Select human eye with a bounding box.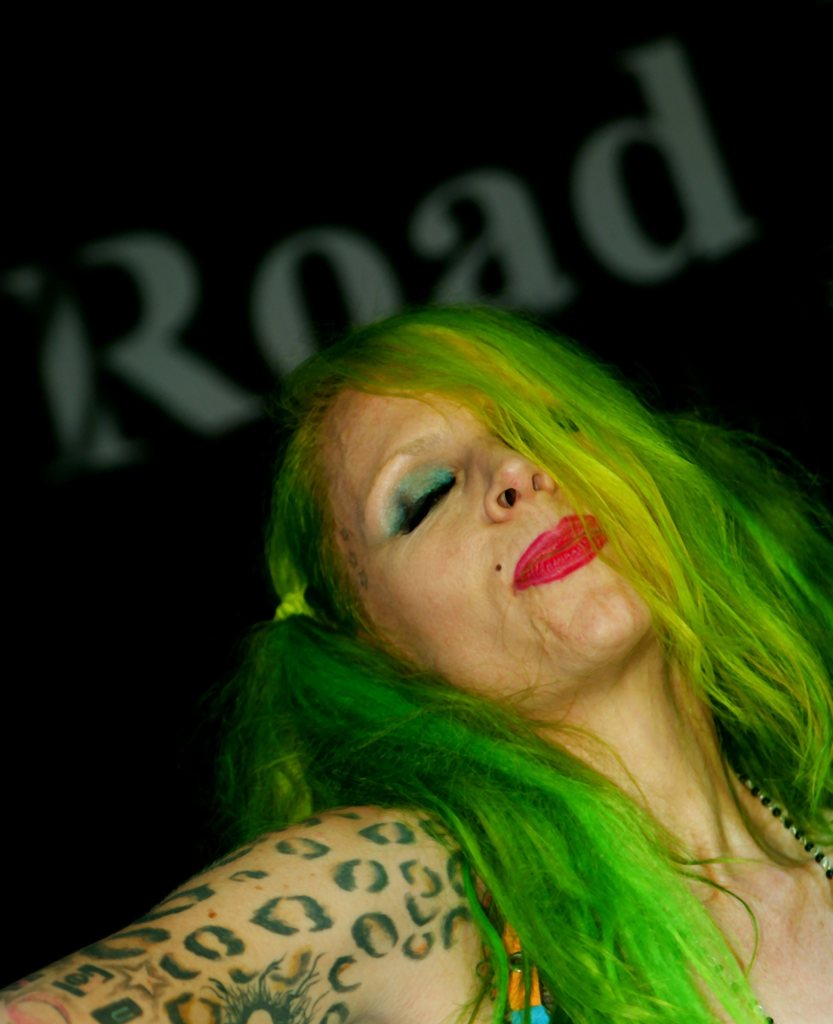
left=511, top=404, right=588, bottom=442.
